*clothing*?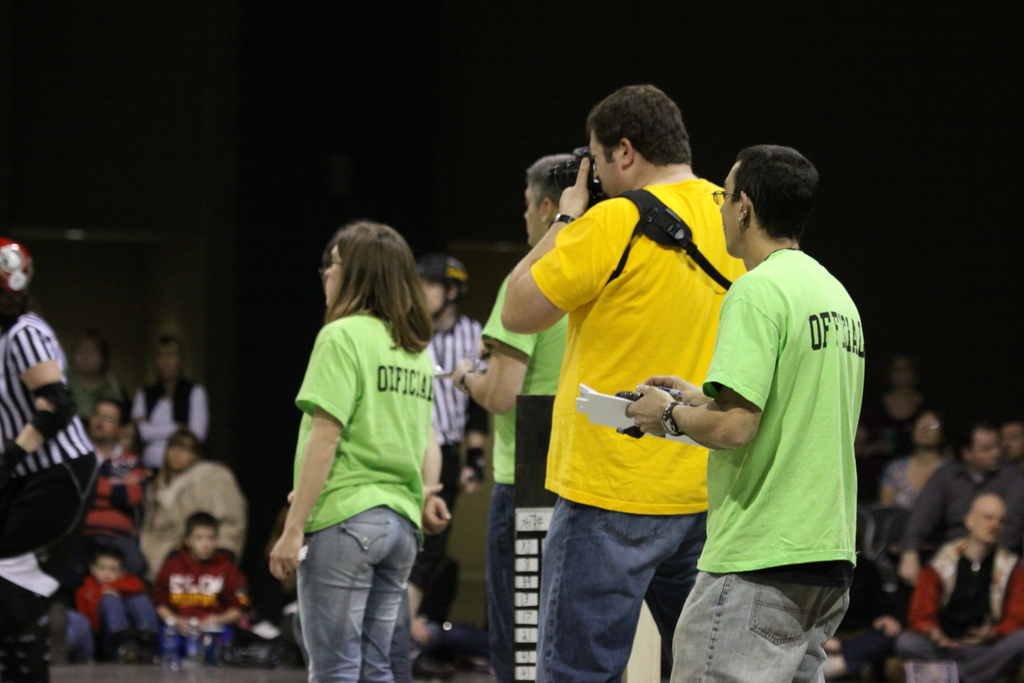
[529,170,746,682]
